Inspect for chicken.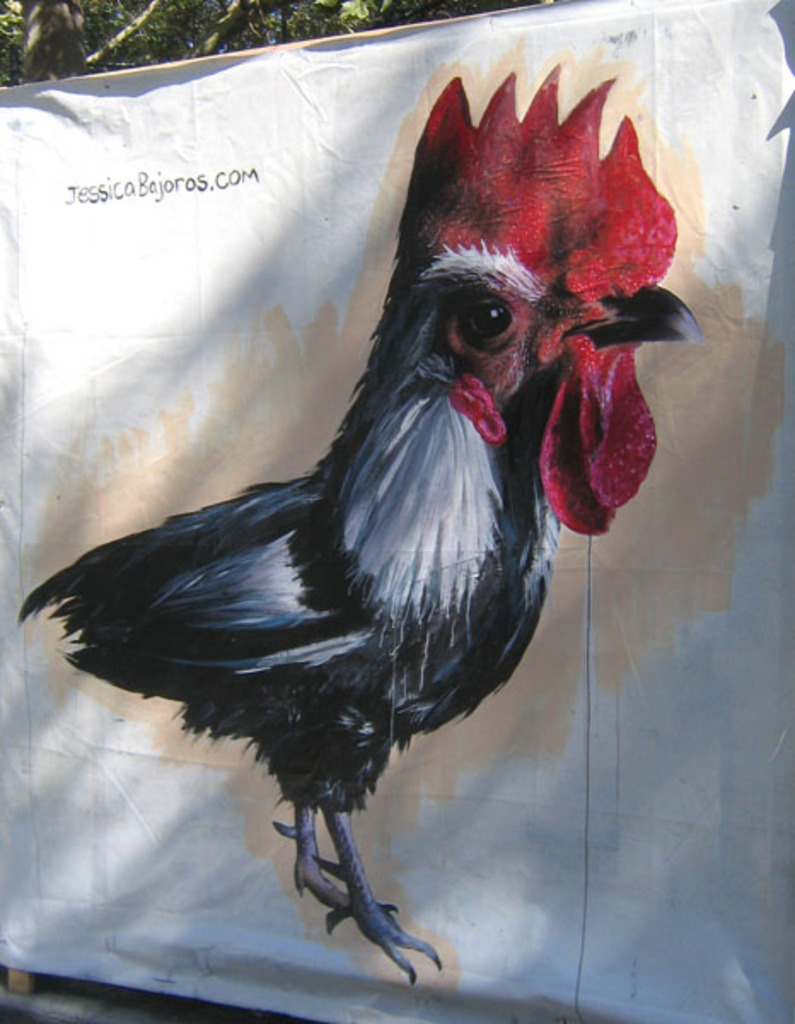
Inspection: left=0, top=60, right=674, bottom=954.
